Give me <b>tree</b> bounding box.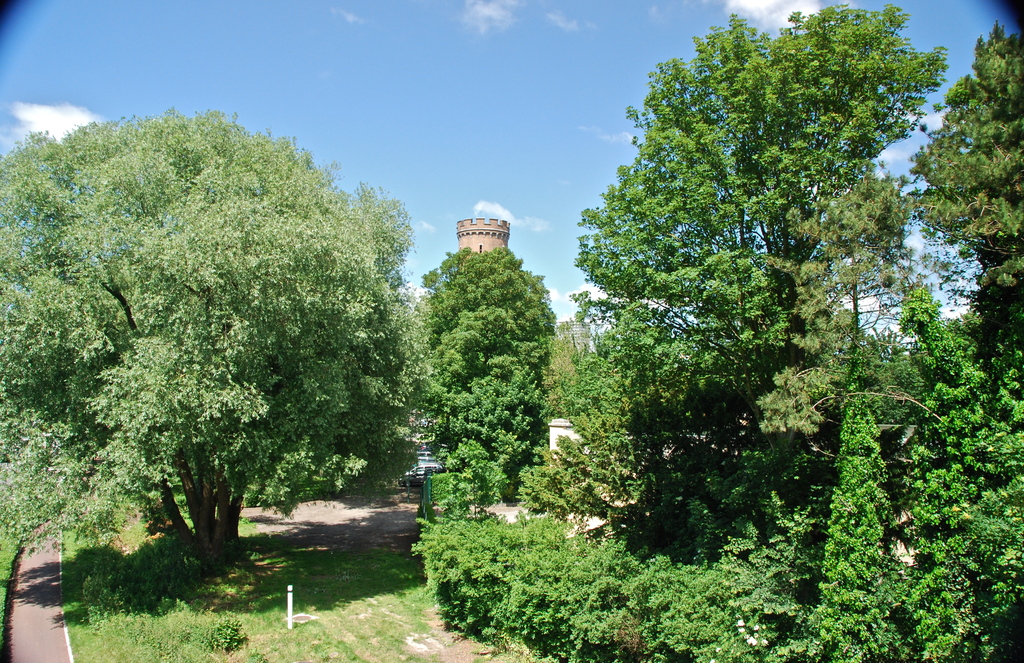
{"left": 20, "top": 87, "right": 428, "bottom": 568}.
